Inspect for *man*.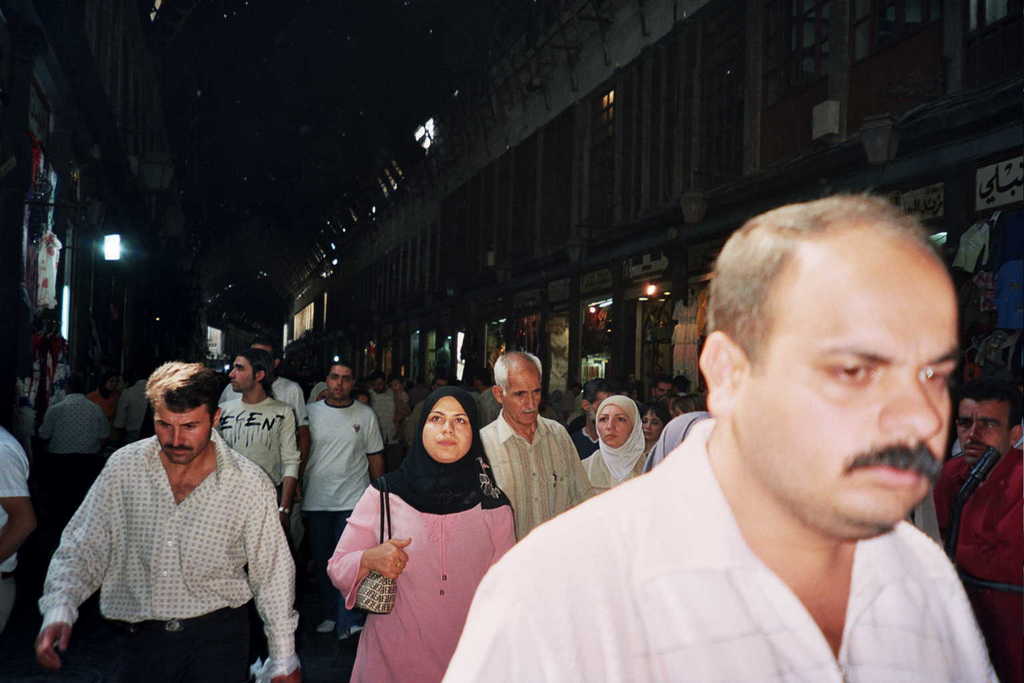
Inspection: pyautogui.locateOnScreen(297, 357, 383, 645).
